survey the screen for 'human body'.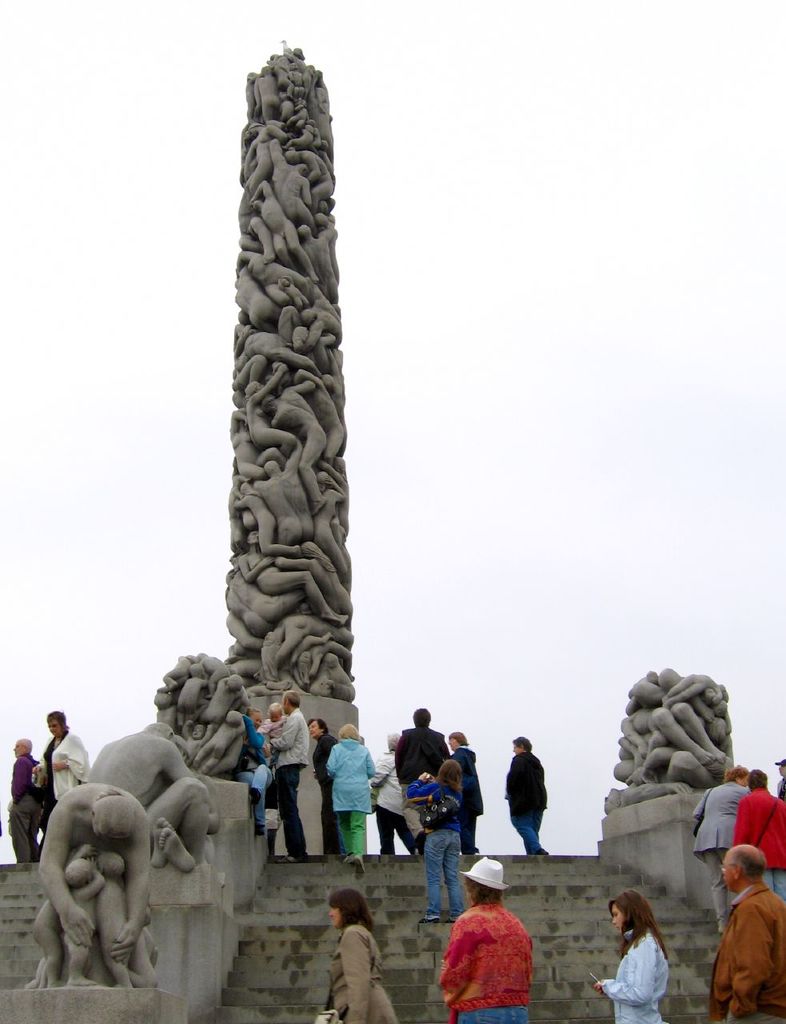
Survey found: select_region(318, 744, 369, 869).
